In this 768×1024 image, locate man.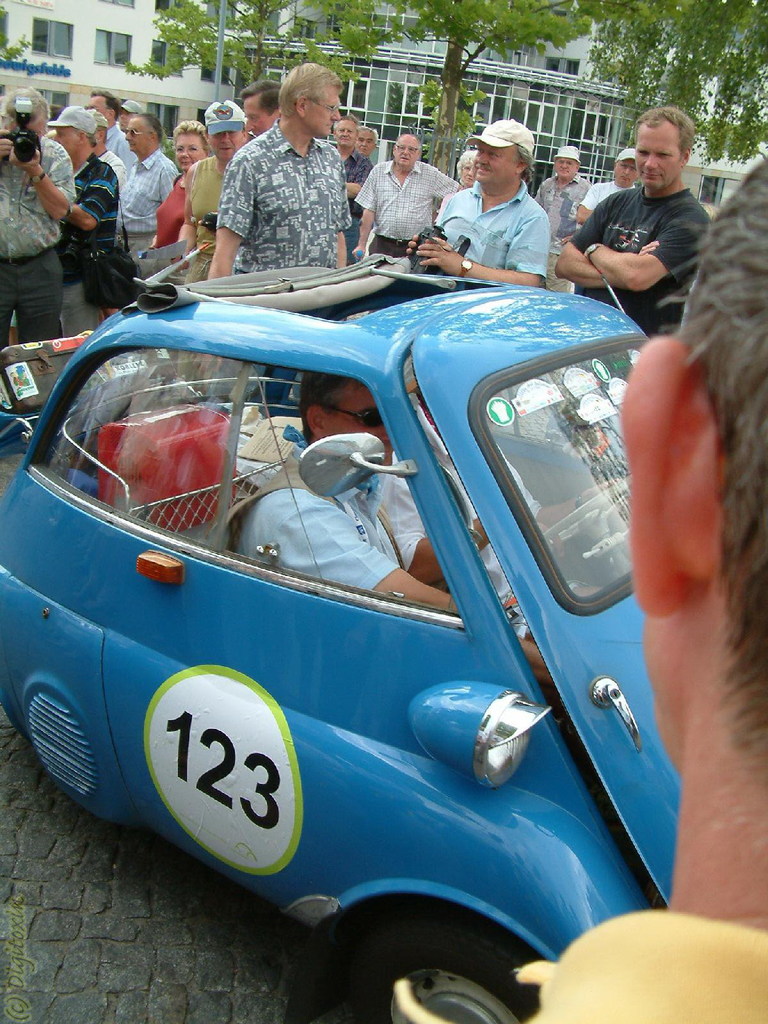
Bounding box: [406, 119, 550, 285].
